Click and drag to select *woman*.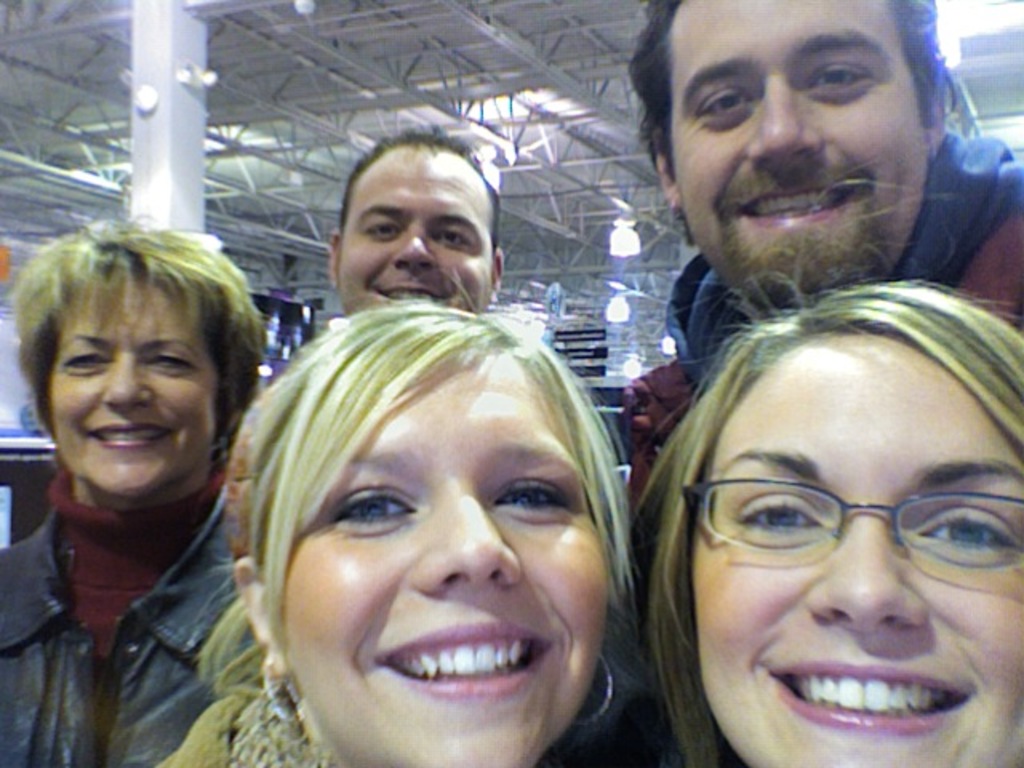
Selection: [left=158, top=226, right=707, bottom=767].
